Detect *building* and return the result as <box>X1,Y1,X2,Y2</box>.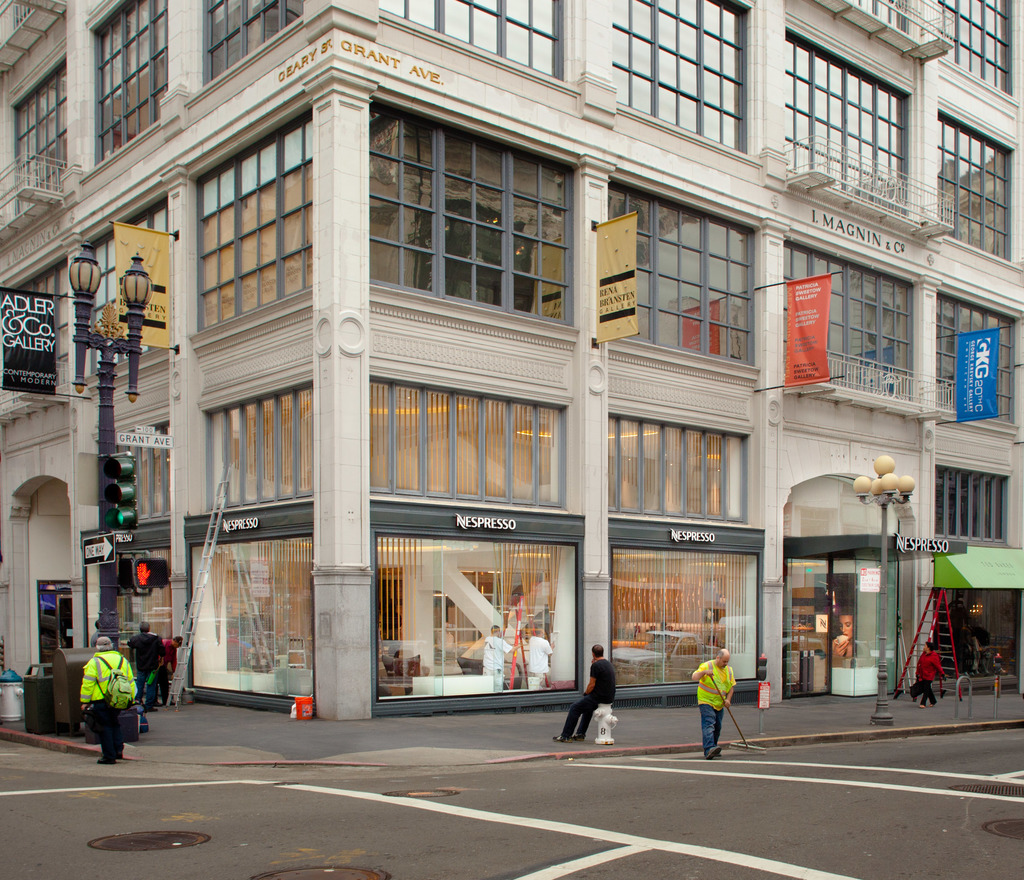
<box>0,0,1023,724</box>.
